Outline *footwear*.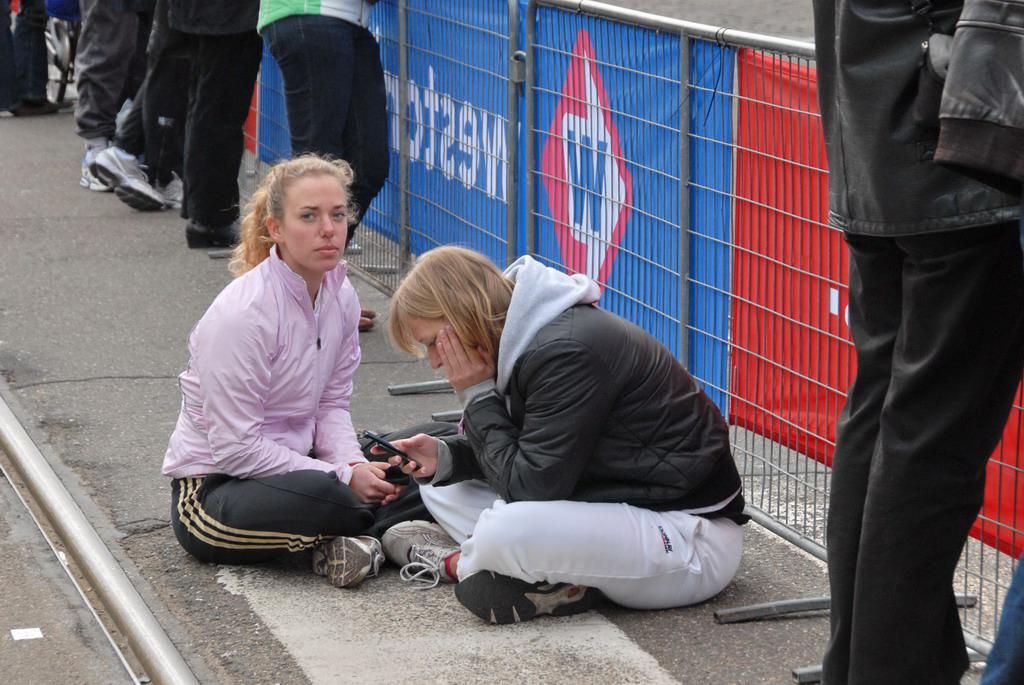
Outline: x1=90, y1=143, x2=172, y2=212.
